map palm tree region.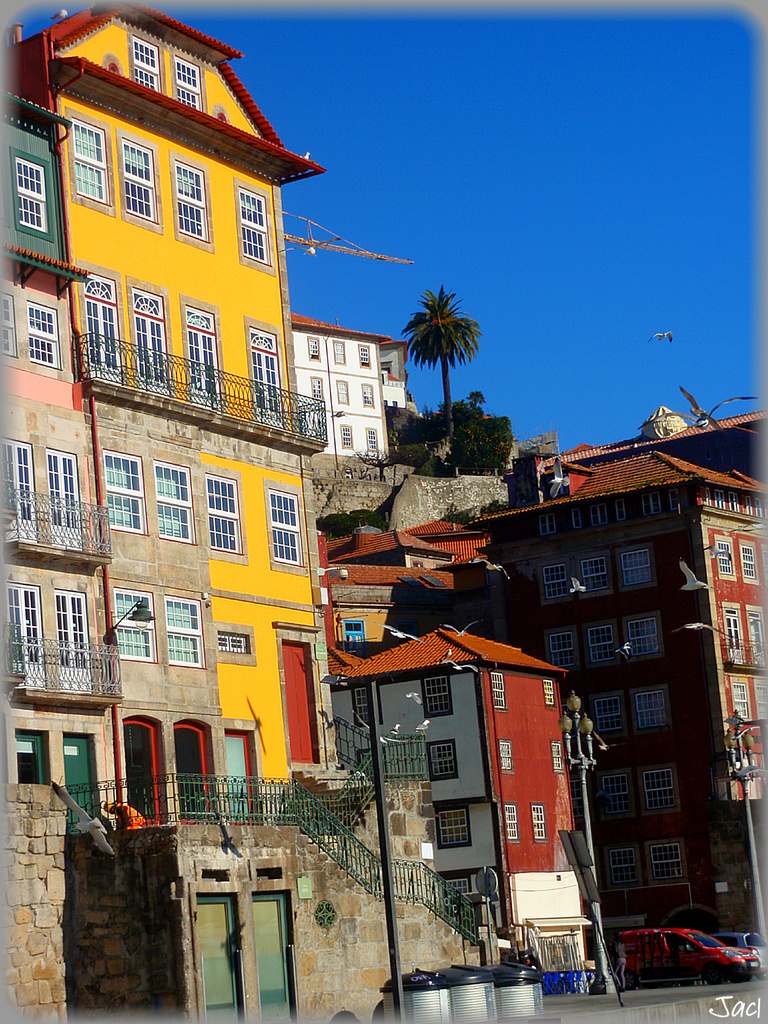
Mapped to x1=403, y1=278, x2=477, y2=430.
